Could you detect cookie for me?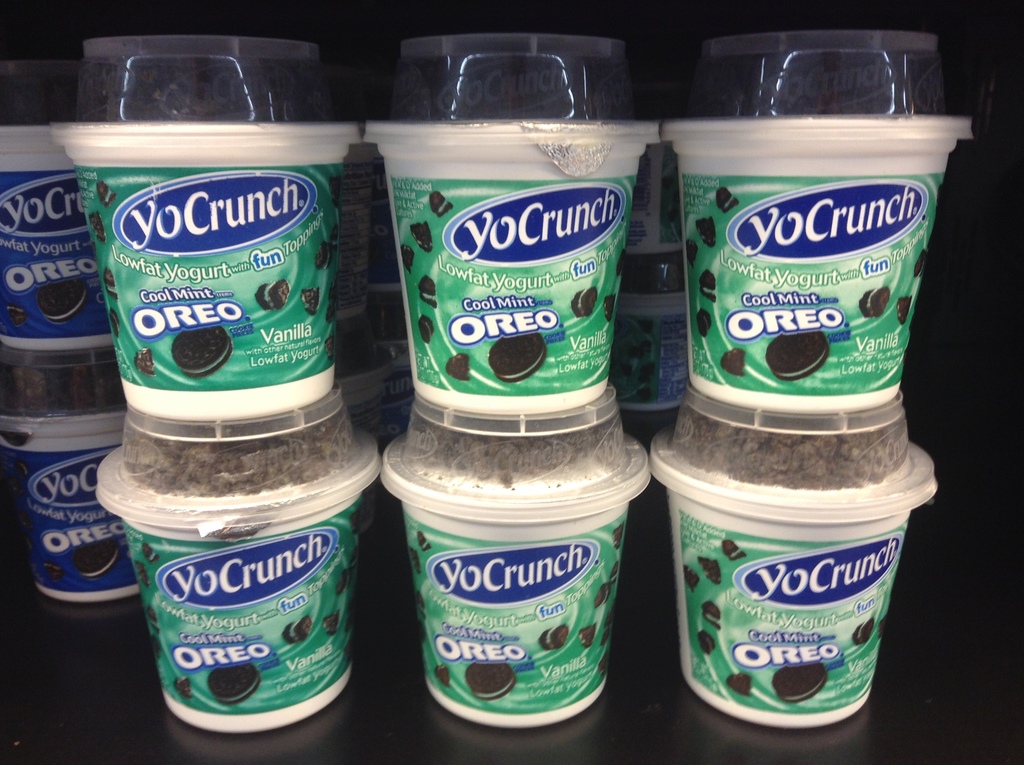
Detection result: BBox(417, 273, 436, 305).
